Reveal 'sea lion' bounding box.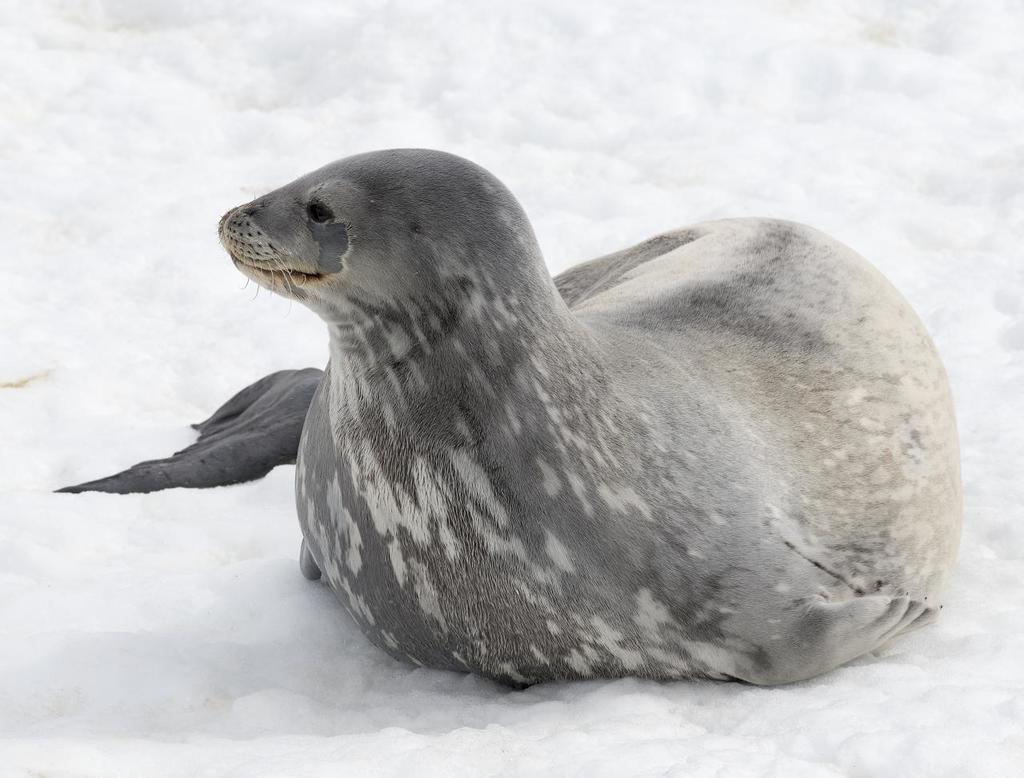
Revealed: 51,148,959,690.
